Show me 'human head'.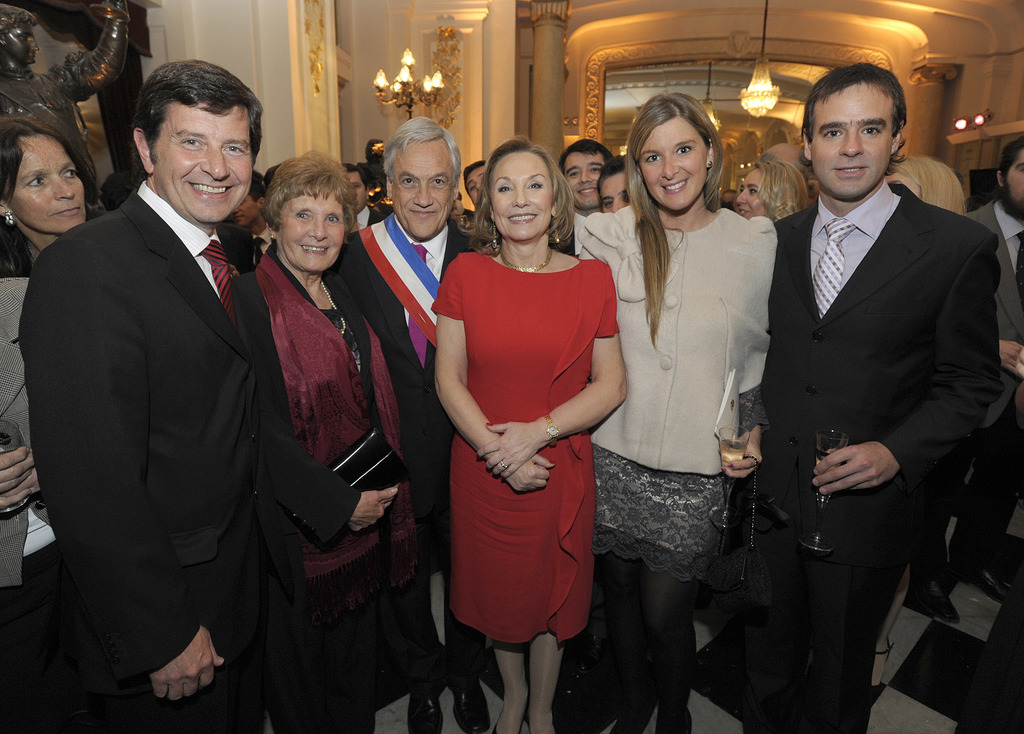
'human head' is here: [left=596, top=158, right=632, bottom=214].
